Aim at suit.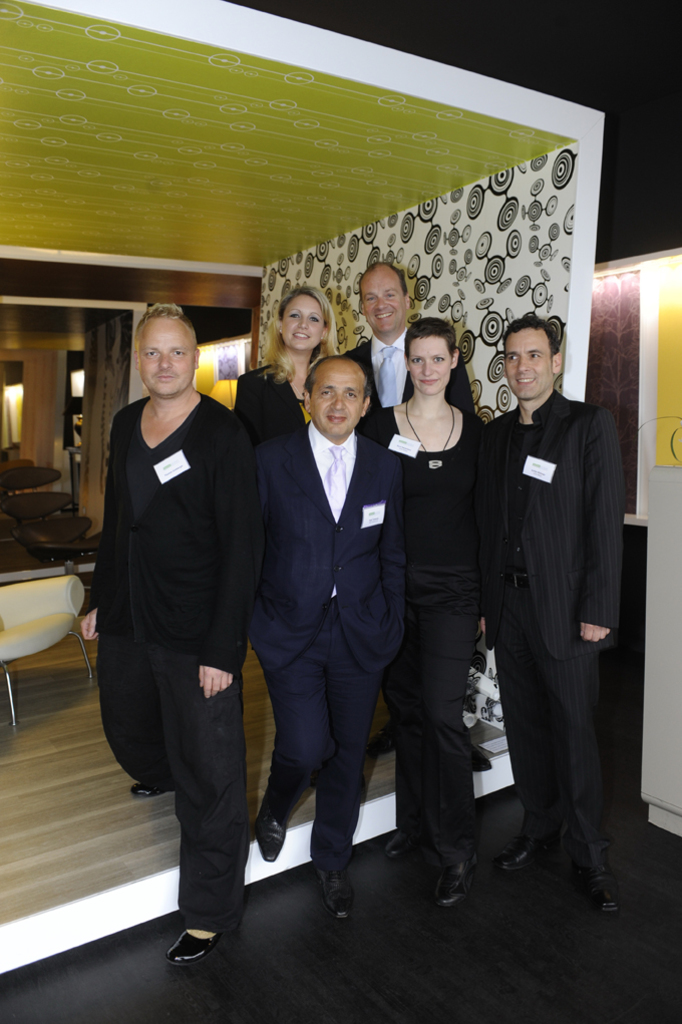
Aimed at 486:325:642:910.
